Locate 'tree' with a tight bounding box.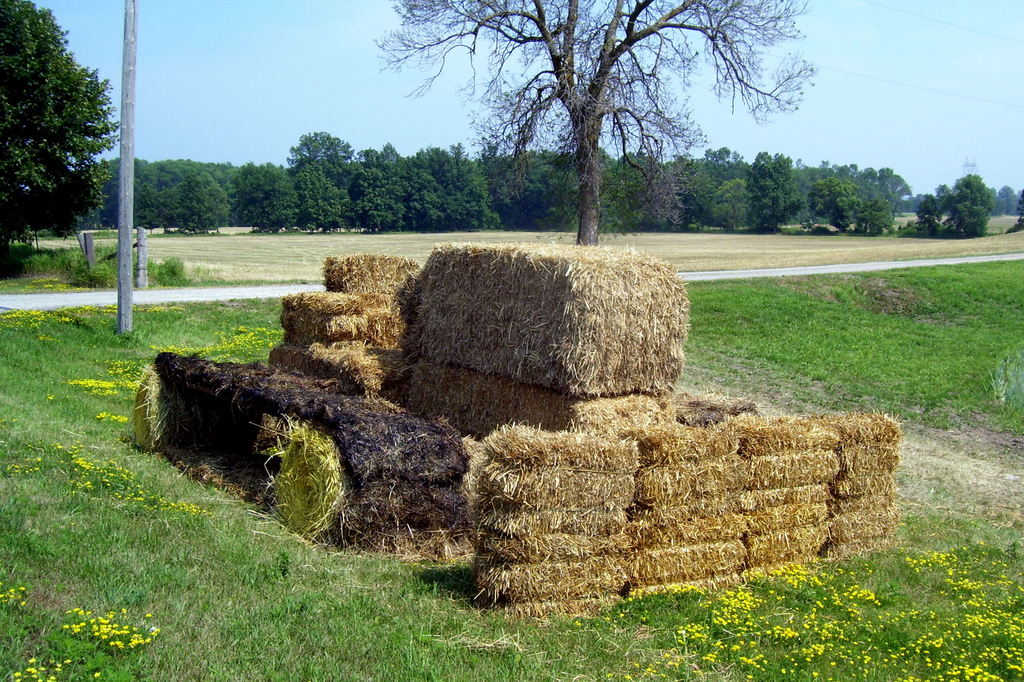
302,131,381,230.
